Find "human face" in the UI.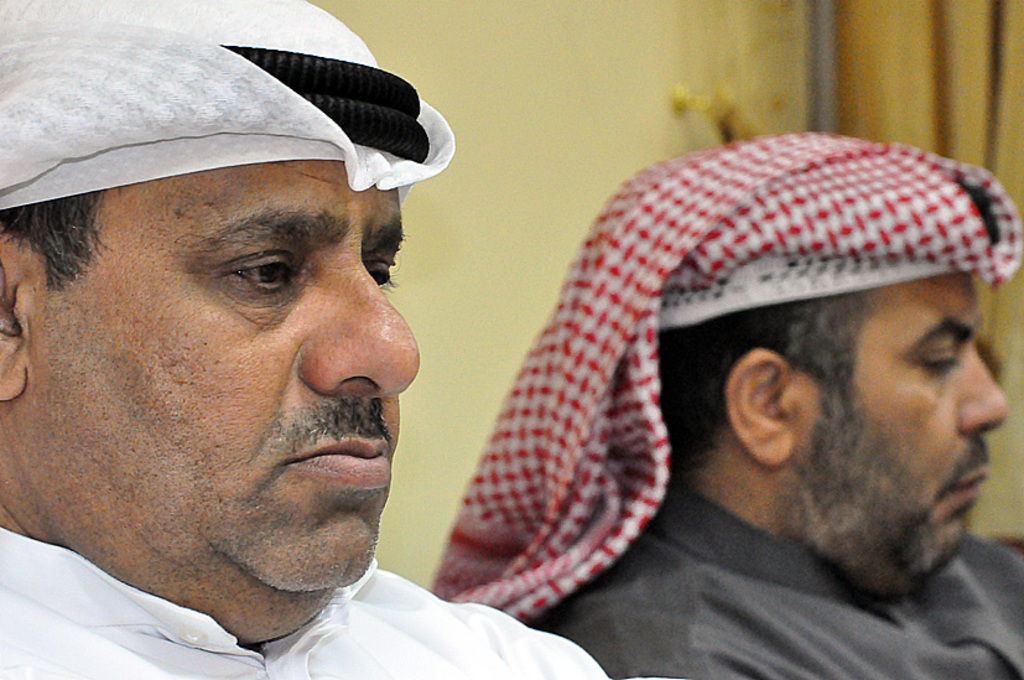
UI element at [25, 162, 422, 635].
